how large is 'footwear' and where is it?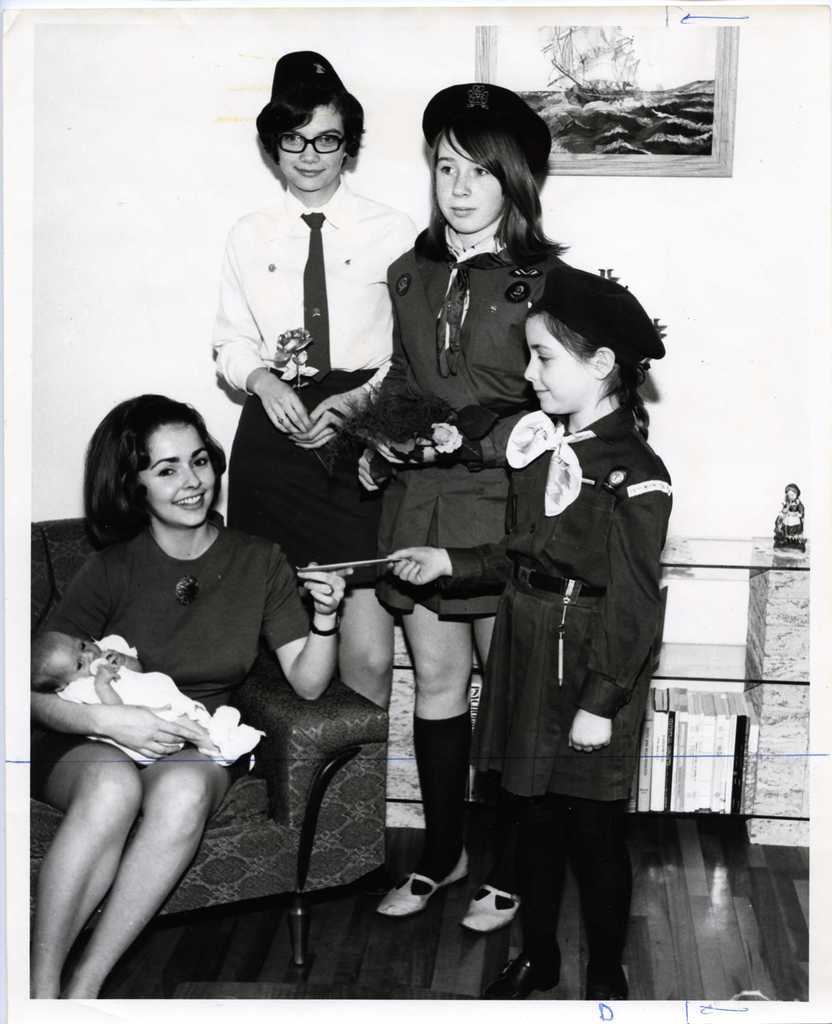
Bounding box: region(459, 883, 514, 937).
